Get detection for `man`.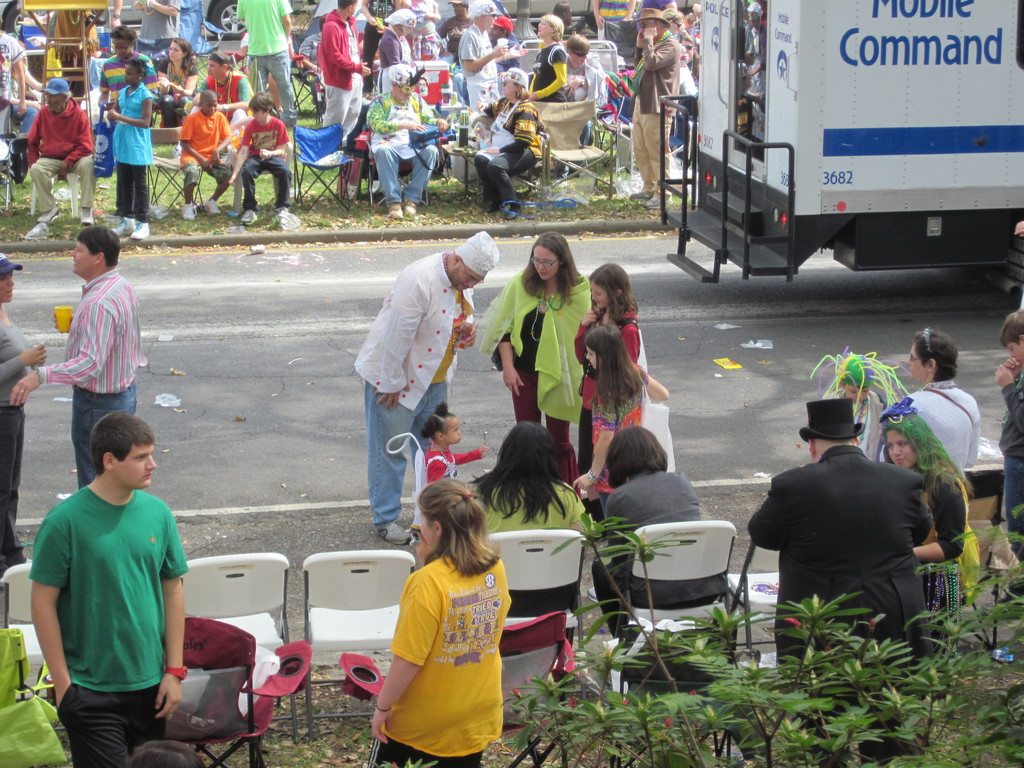
Detection: x1=995, y1=305, x2=1023, y2=599.
